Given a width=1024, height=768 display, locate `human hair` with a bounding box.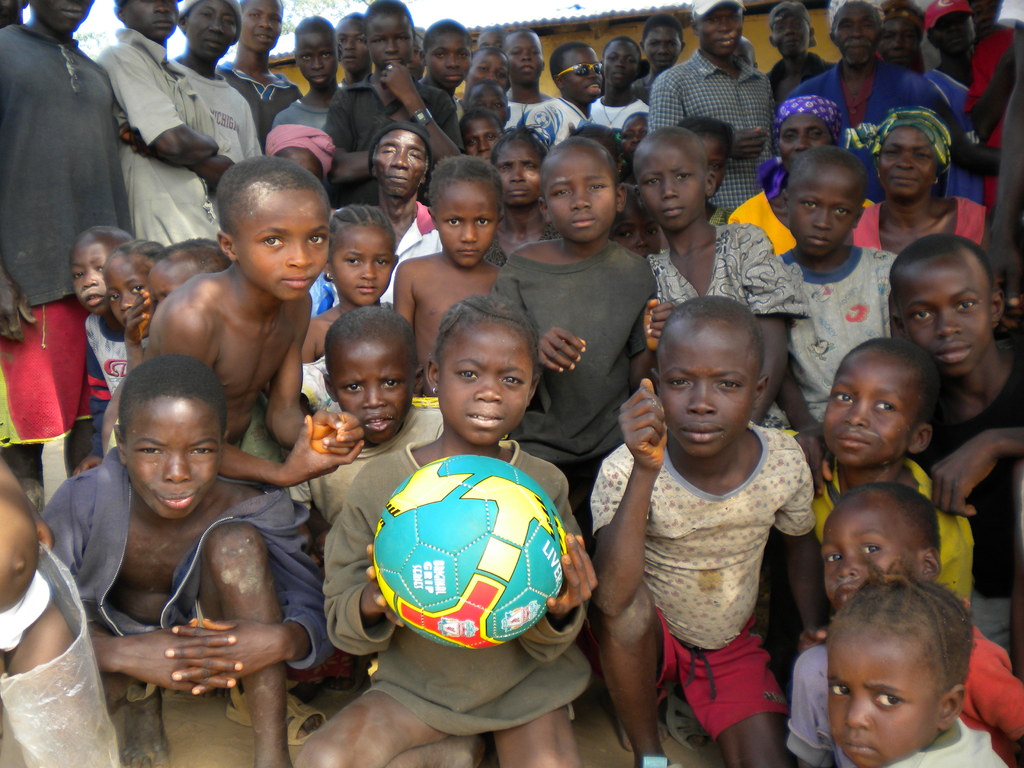
Located: bbox(96, 236, 165, 273).
